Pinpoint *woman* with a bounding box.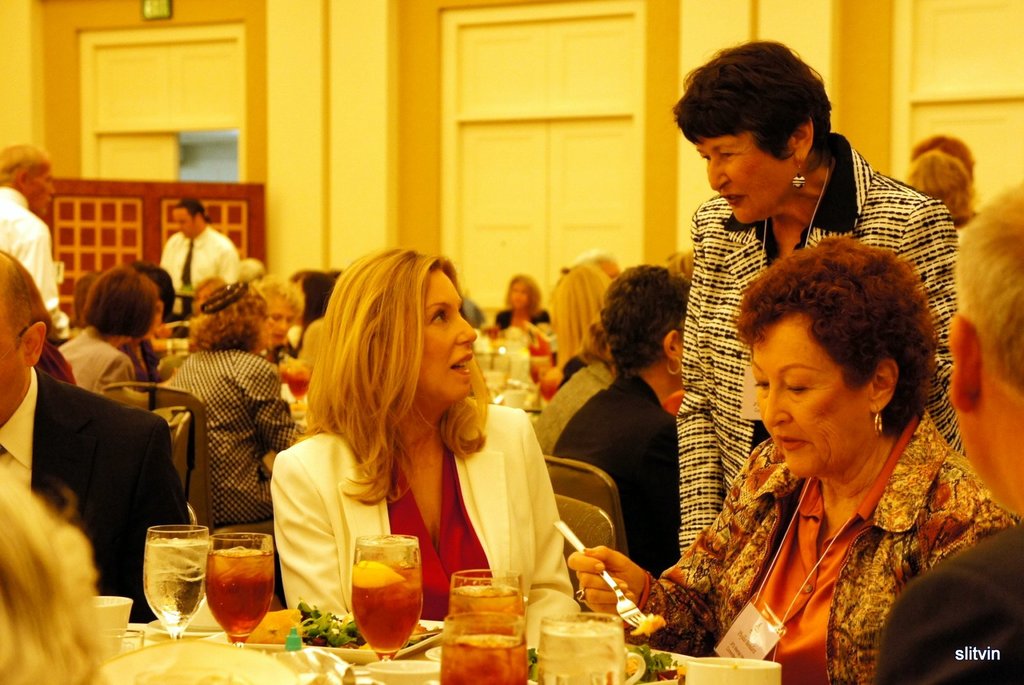
<box>54,263,163,405</box>.
